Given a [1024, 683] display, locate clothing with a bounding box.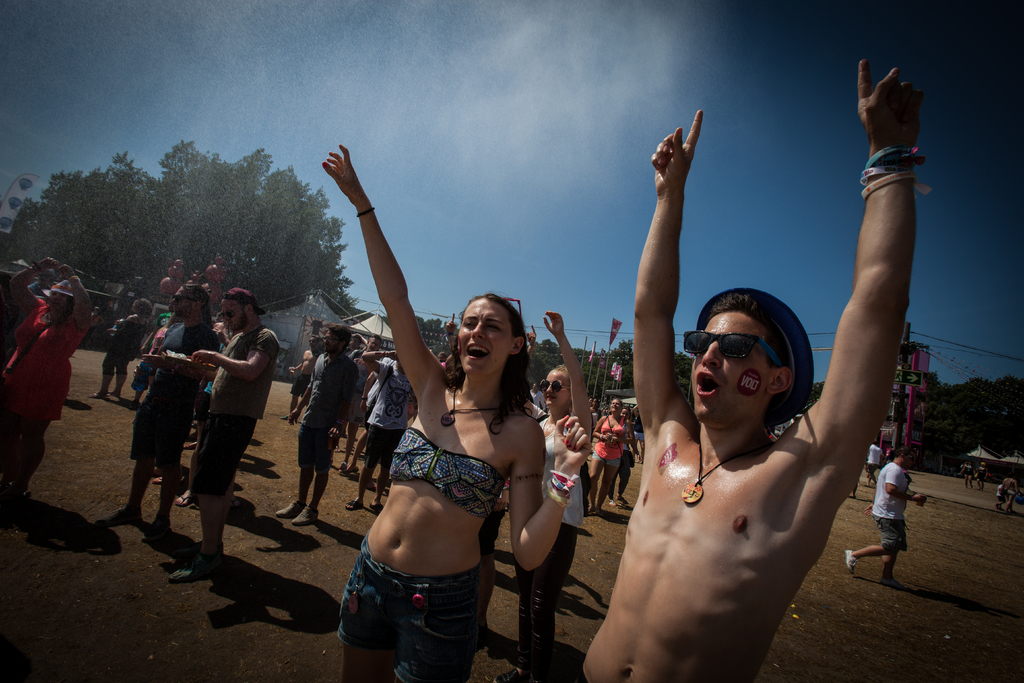
Located: rect(859, 443, 888, 486).
